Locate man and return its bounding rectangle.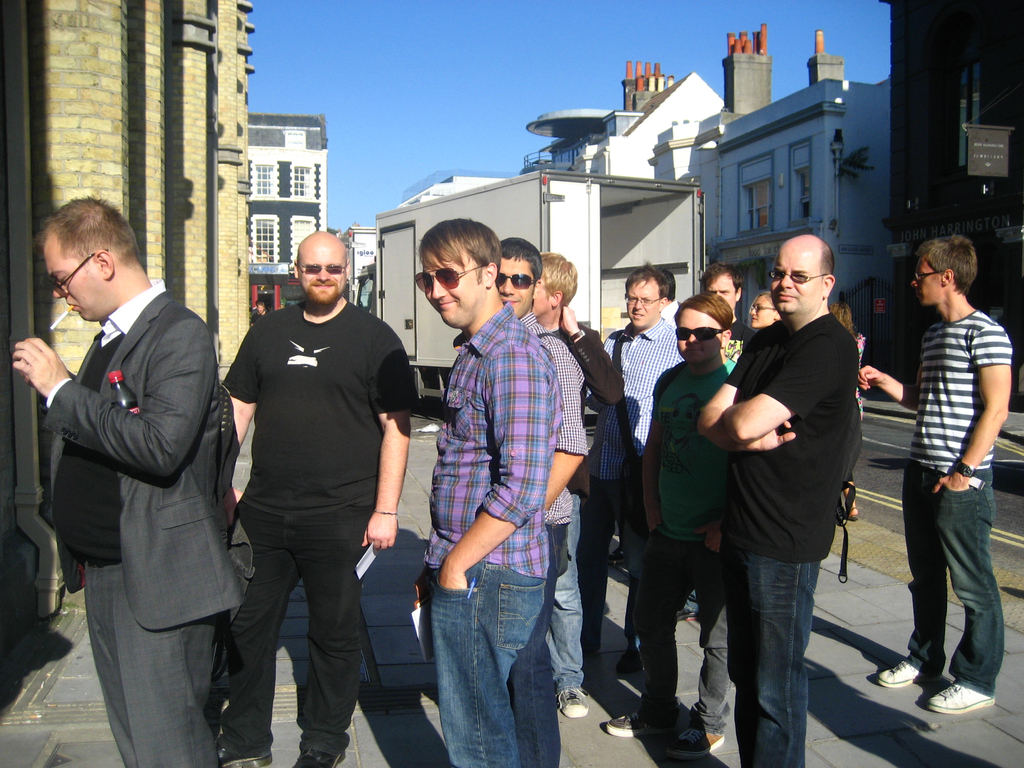
region(12, 196, 255, 767).
